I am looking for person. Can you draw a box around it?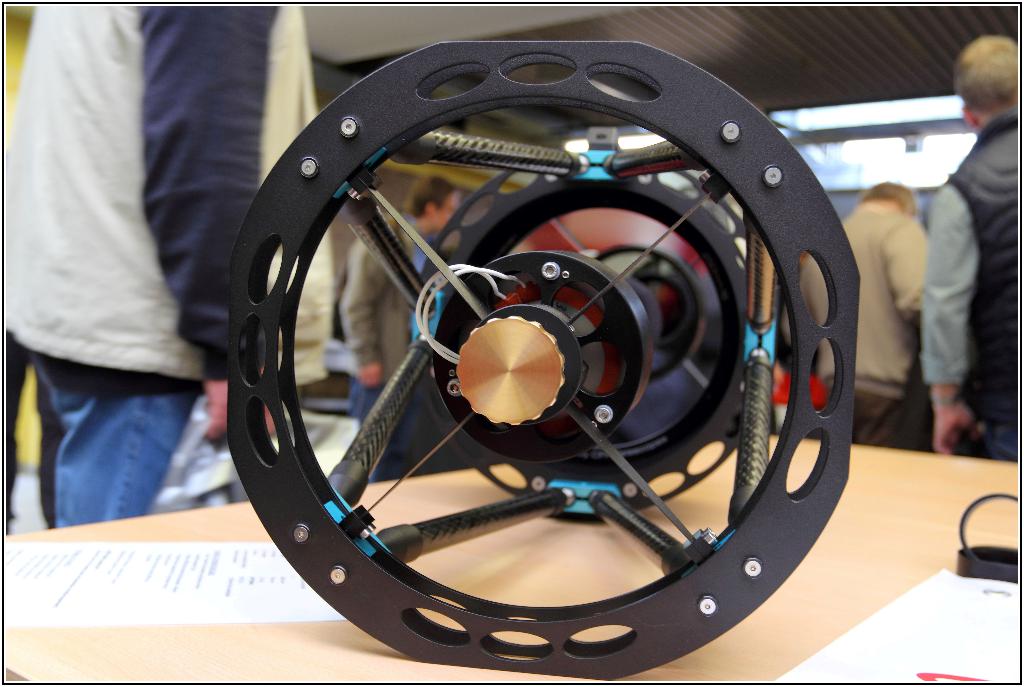
Sure, the bounding box is (x1=927, y1=33, x2=1023, y2=462).
